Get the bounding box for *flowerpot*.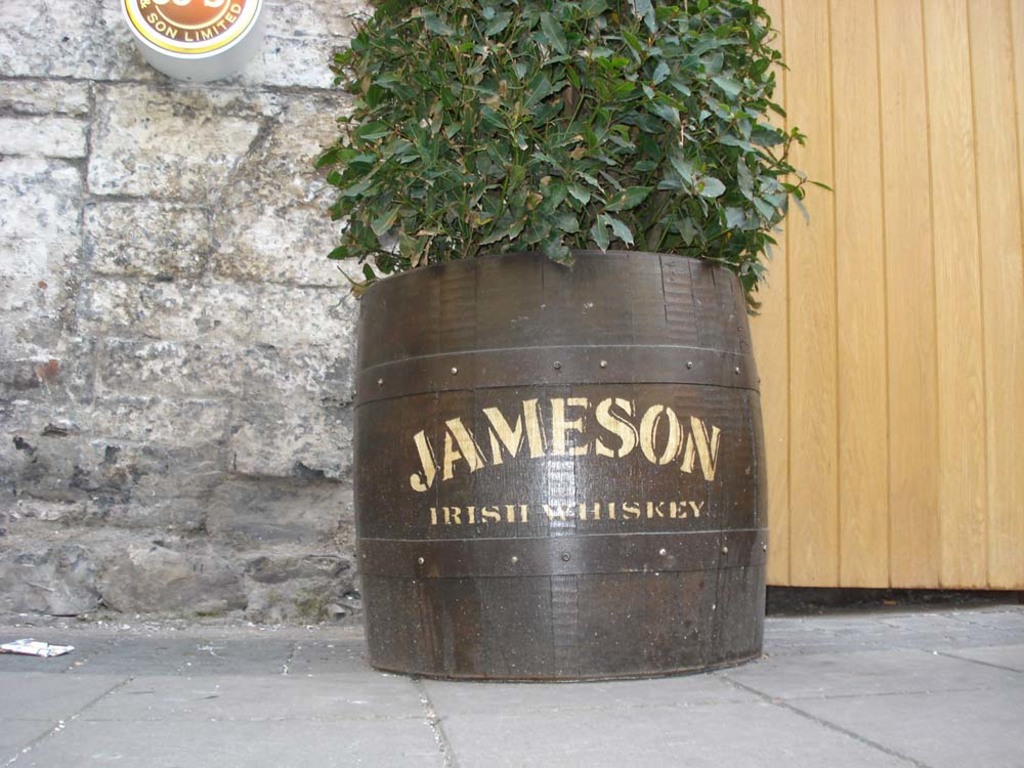
353/249/768/682.
